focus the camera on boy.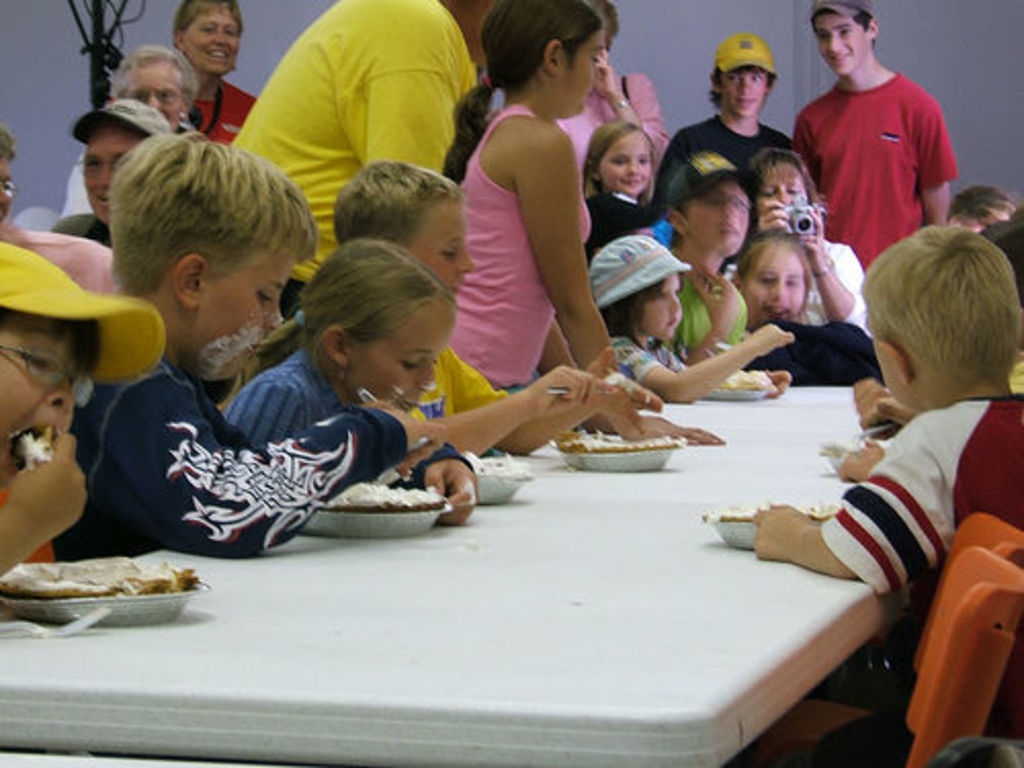
Focus region: <bbox>666, 29, 797, 174</bbox>.
